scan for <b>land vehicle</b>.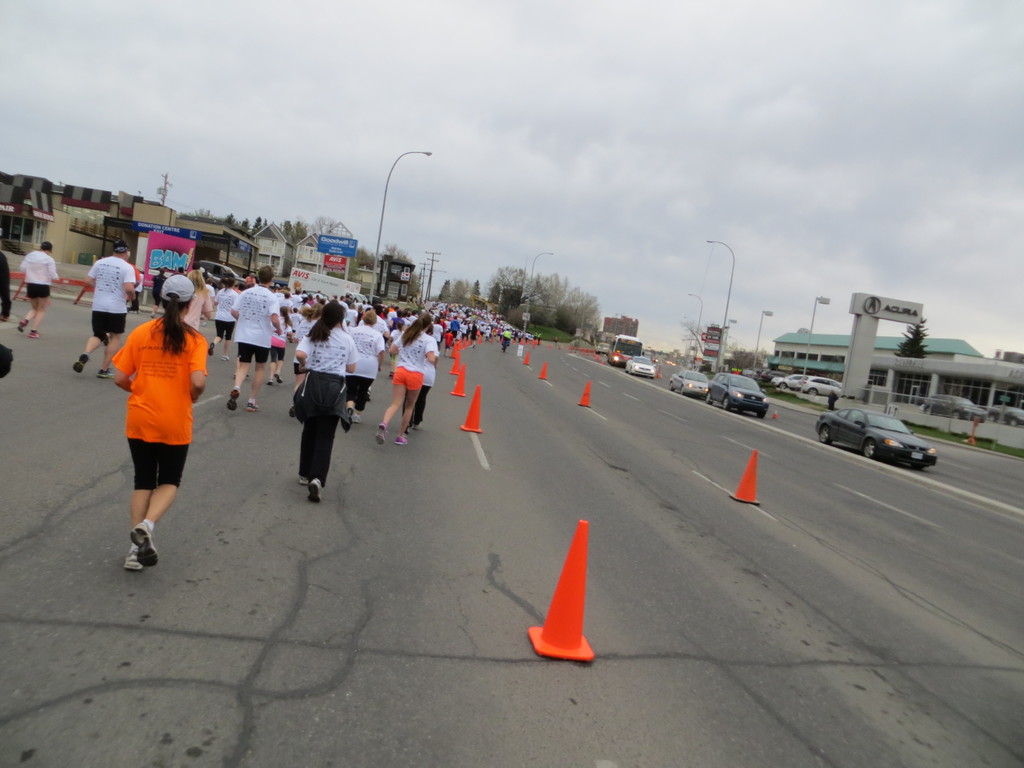
Scan result: 751 369 785 389.
